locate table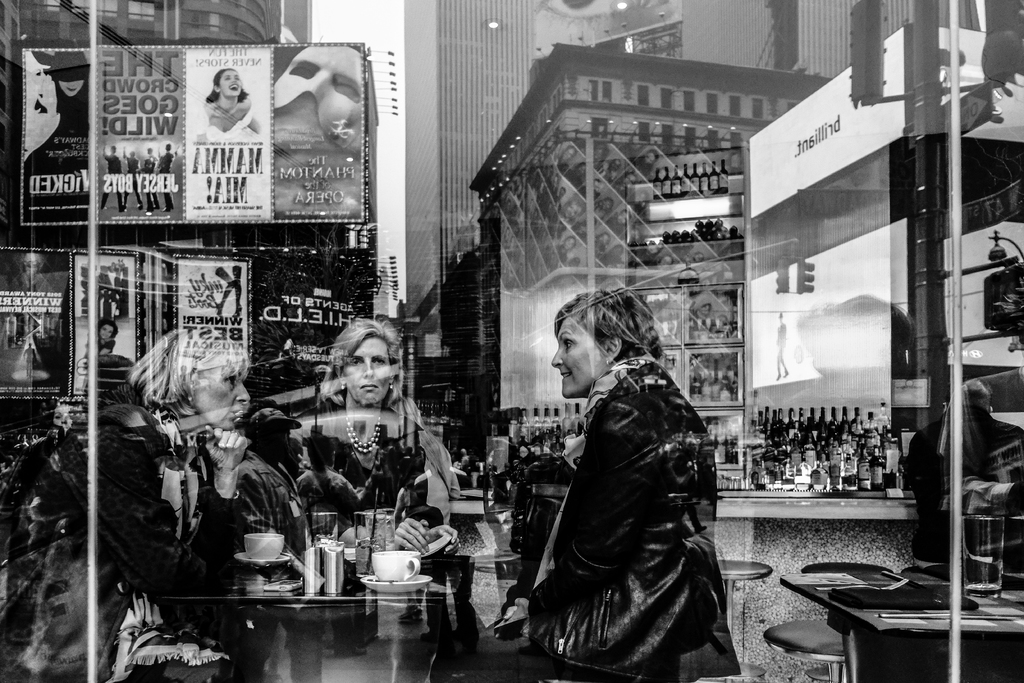
box(115, 587, 556, 682)
